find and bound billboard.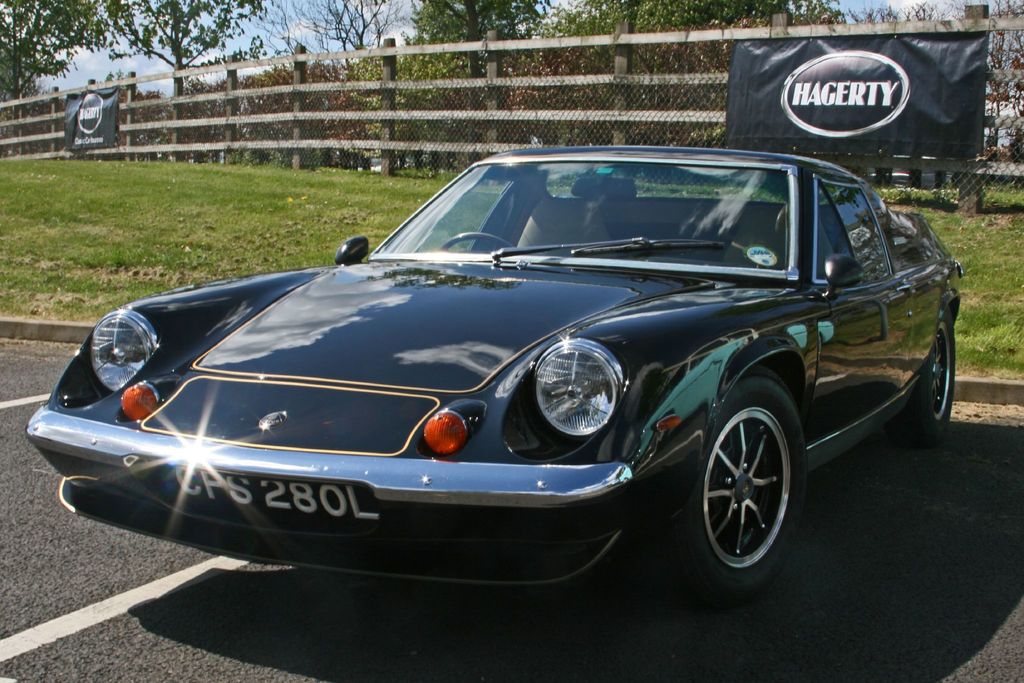
Bound: bbox=[722, 32, 991, 163].
